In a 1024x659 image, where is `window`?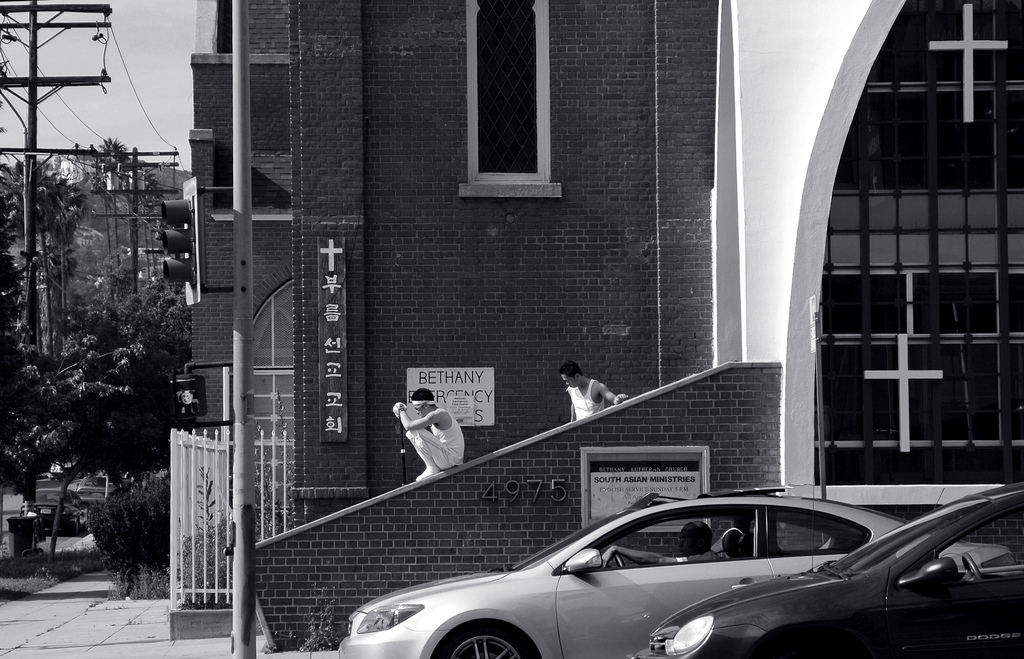
(left=770, top=508, right=861, bottom=553).
